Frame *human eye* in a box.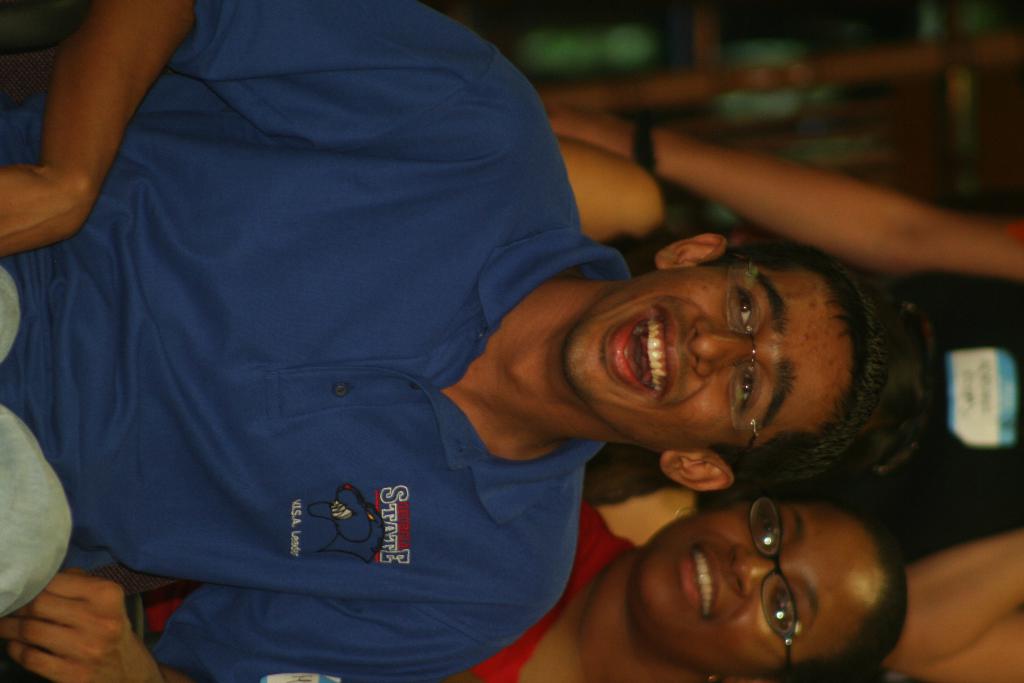
pyautogui.locateOnScreen(734, 366, 763, 416).
